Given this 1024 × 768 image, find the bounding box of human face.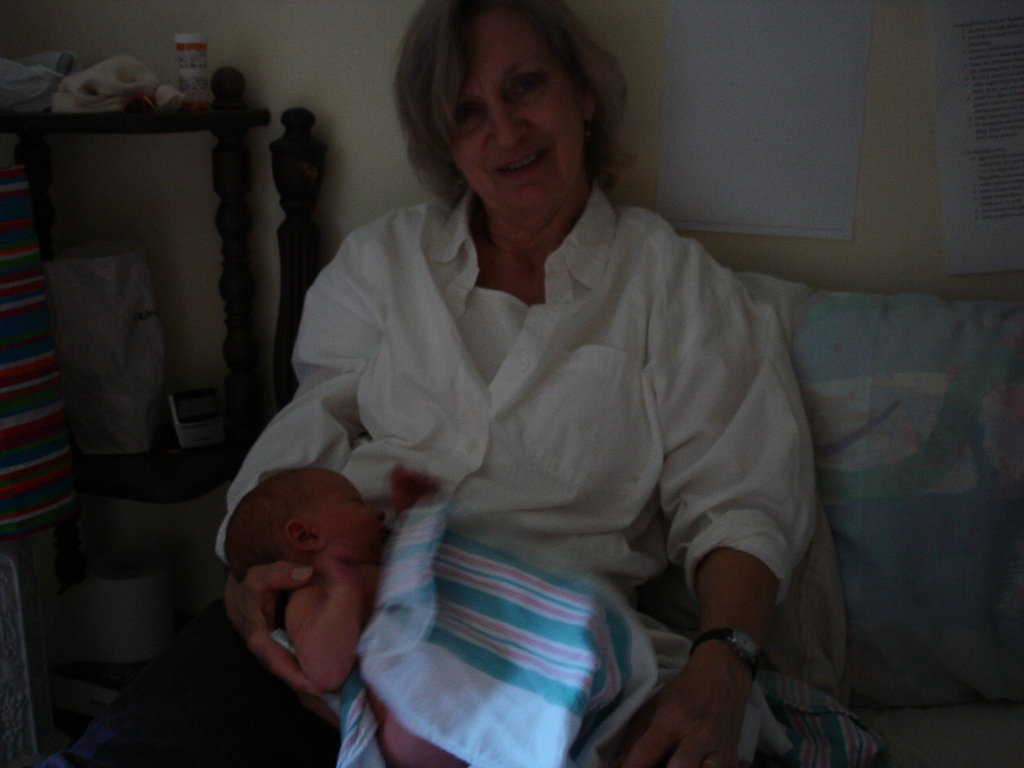
x1=321 y1=463 x2=394 y2=553.
